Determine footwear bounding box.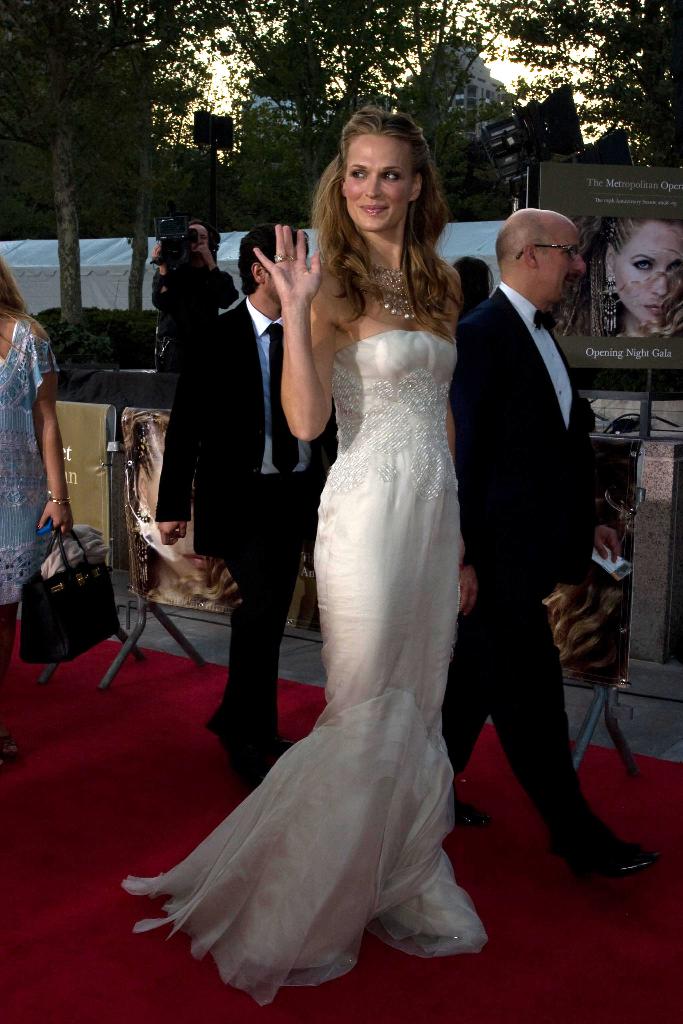
Determined: bbox=[573, 847, 652, 872].
